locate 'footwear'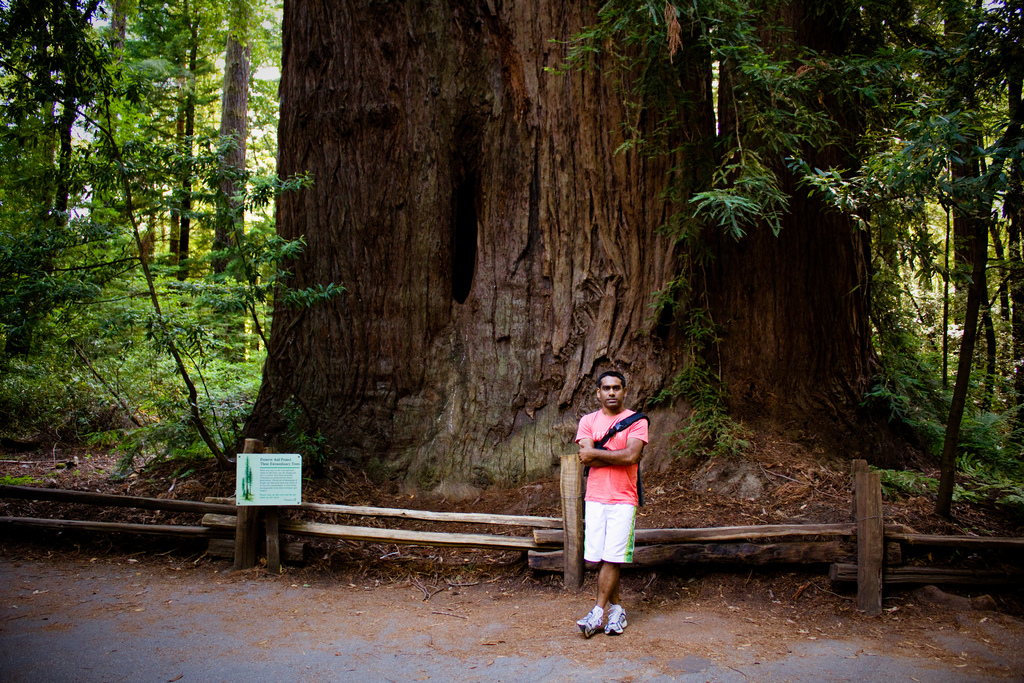
Rect(602, 609, 632, 637)
